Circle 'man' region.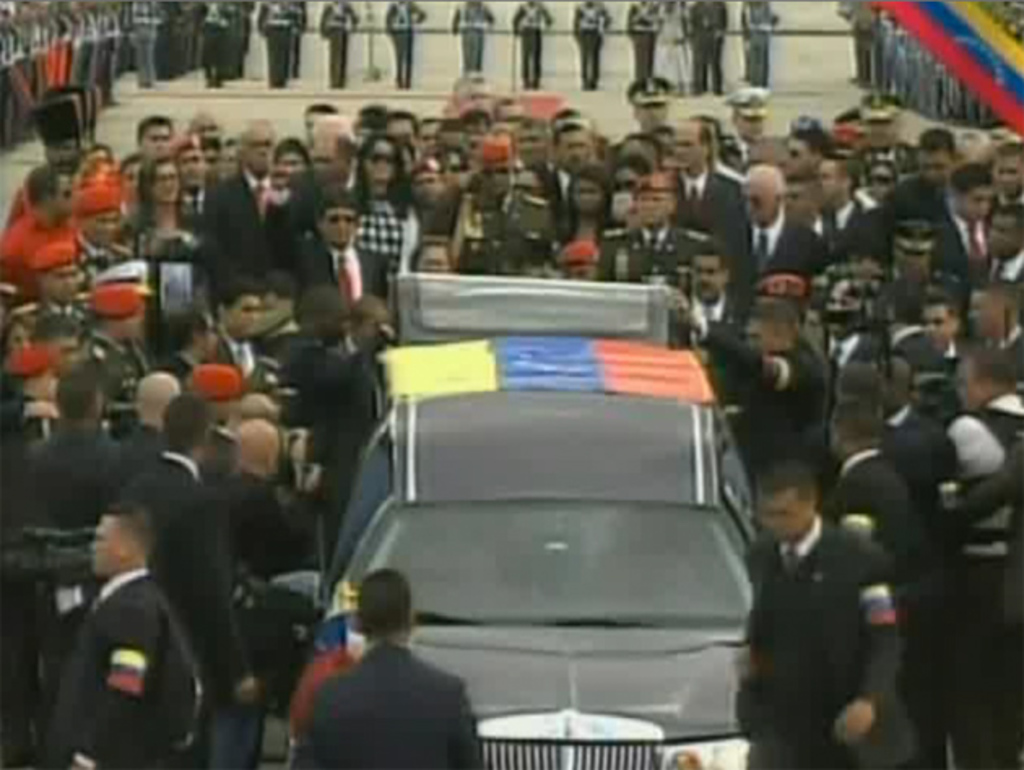
Region: (left=130, top=114, right=169, bottom=154).
